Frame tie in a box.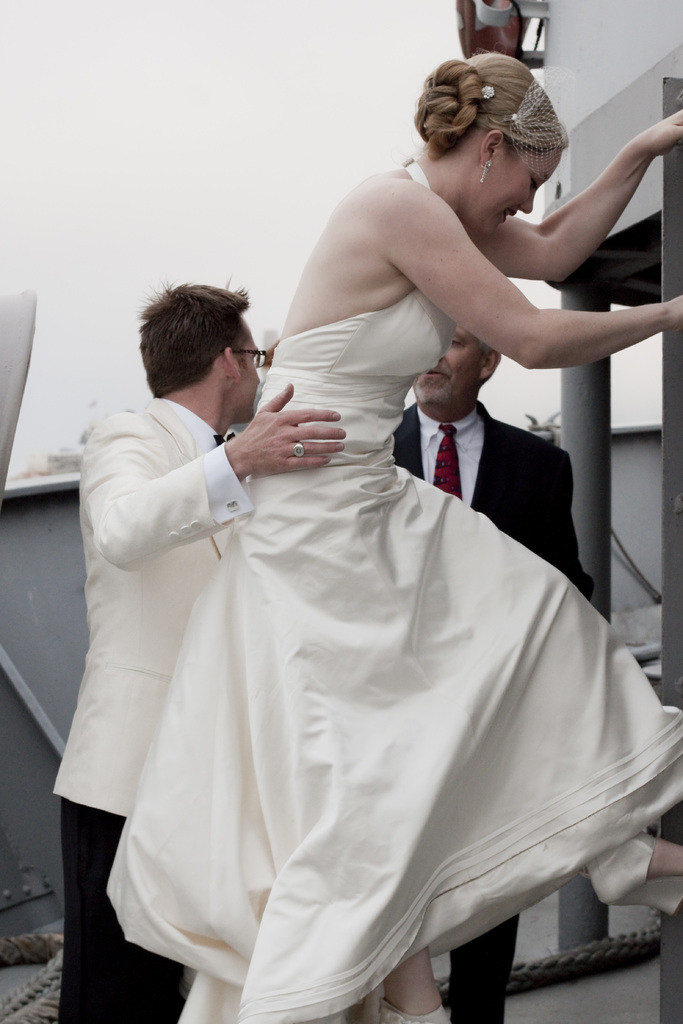
x1=216 y1=435 x2=235 y2=444.
